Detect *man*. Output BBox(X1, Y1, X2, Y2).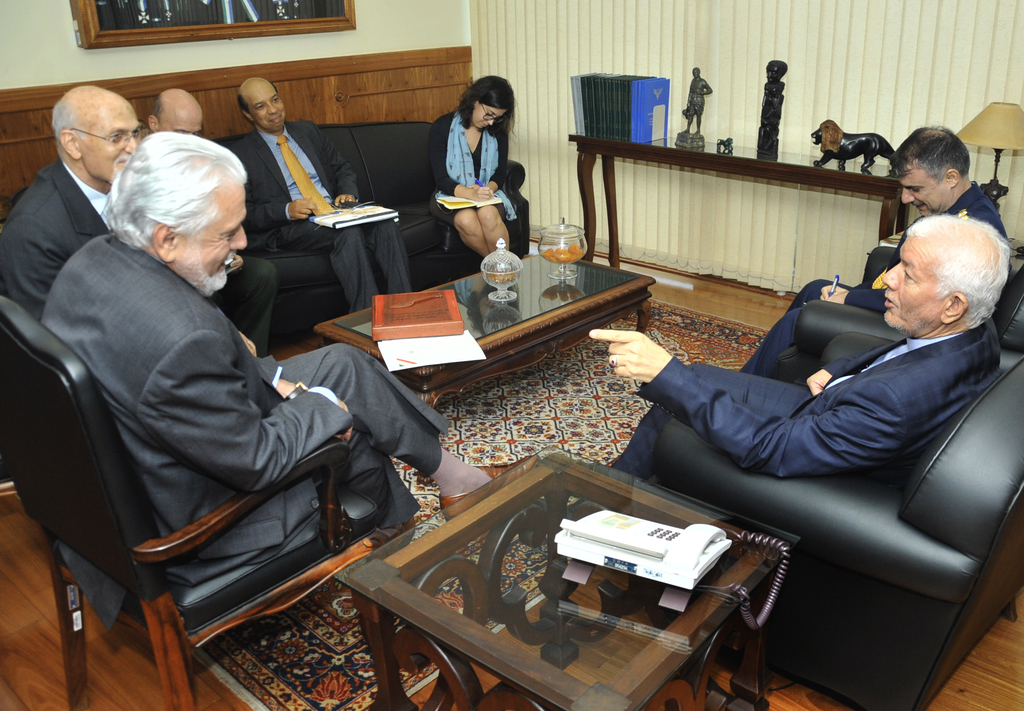
BBox(32, 130, 537, 630).
